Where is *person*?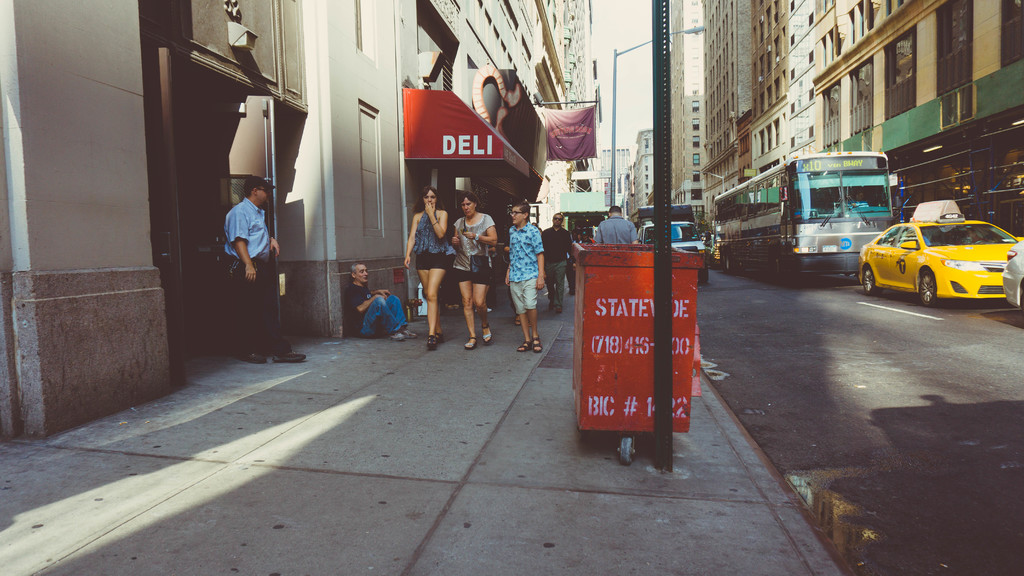
[x1=582, y1=232, x2=597, y2=244].
